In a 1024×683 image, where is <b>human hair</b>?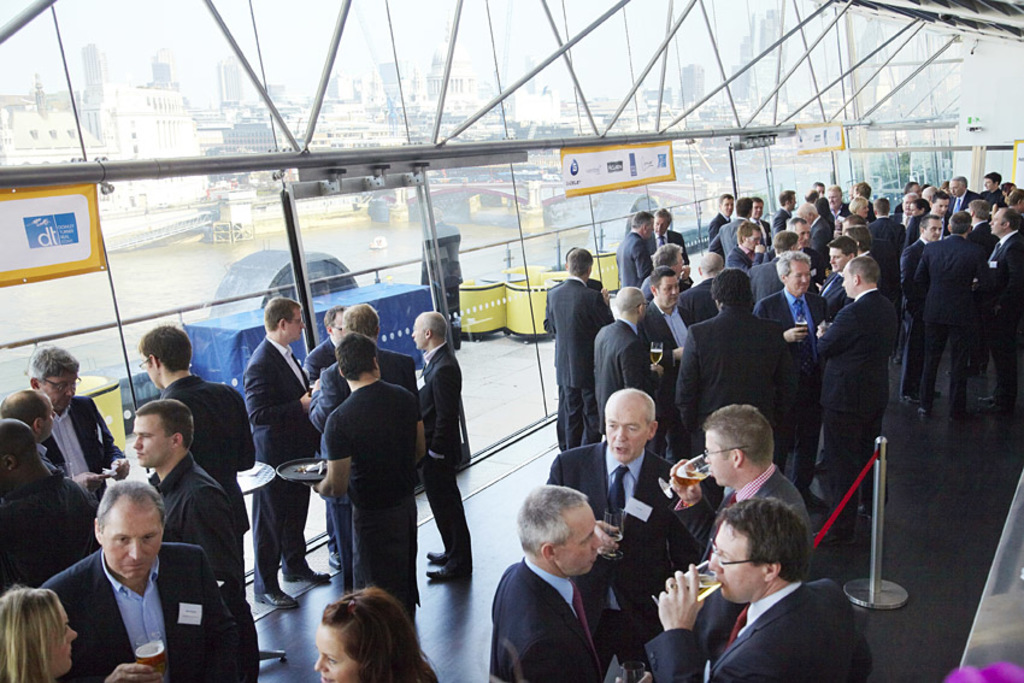
875, 198, 891, 216.
